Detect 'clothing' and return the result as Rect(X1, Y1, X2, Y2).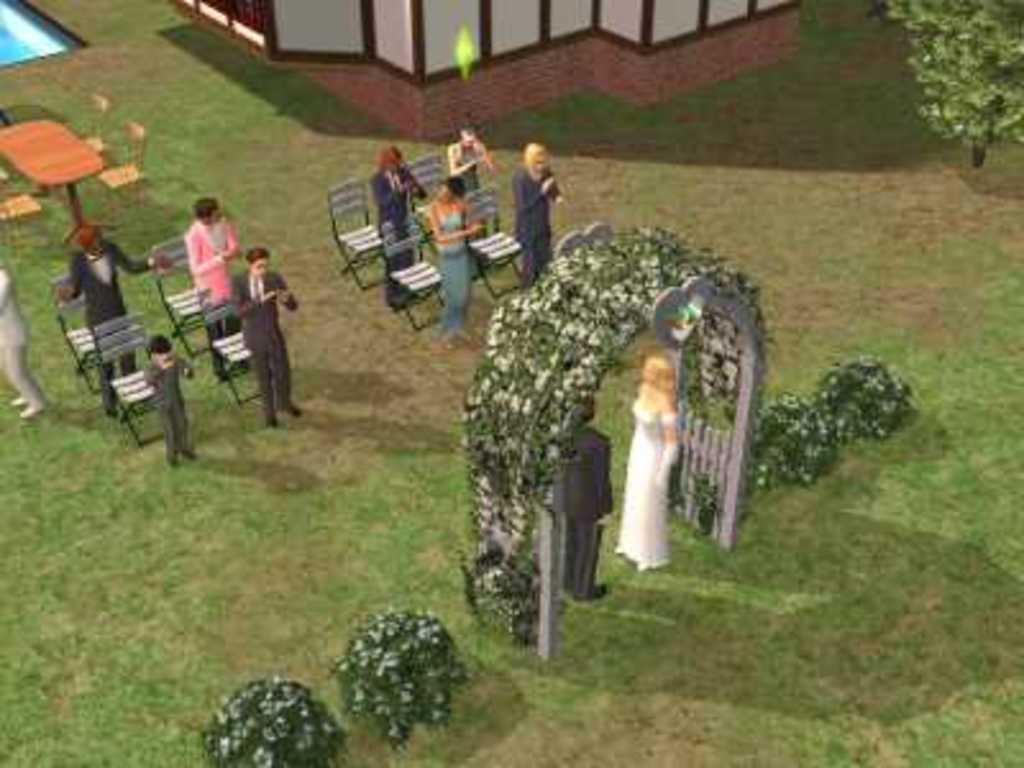
Rect(448, 143, 481, 195).
